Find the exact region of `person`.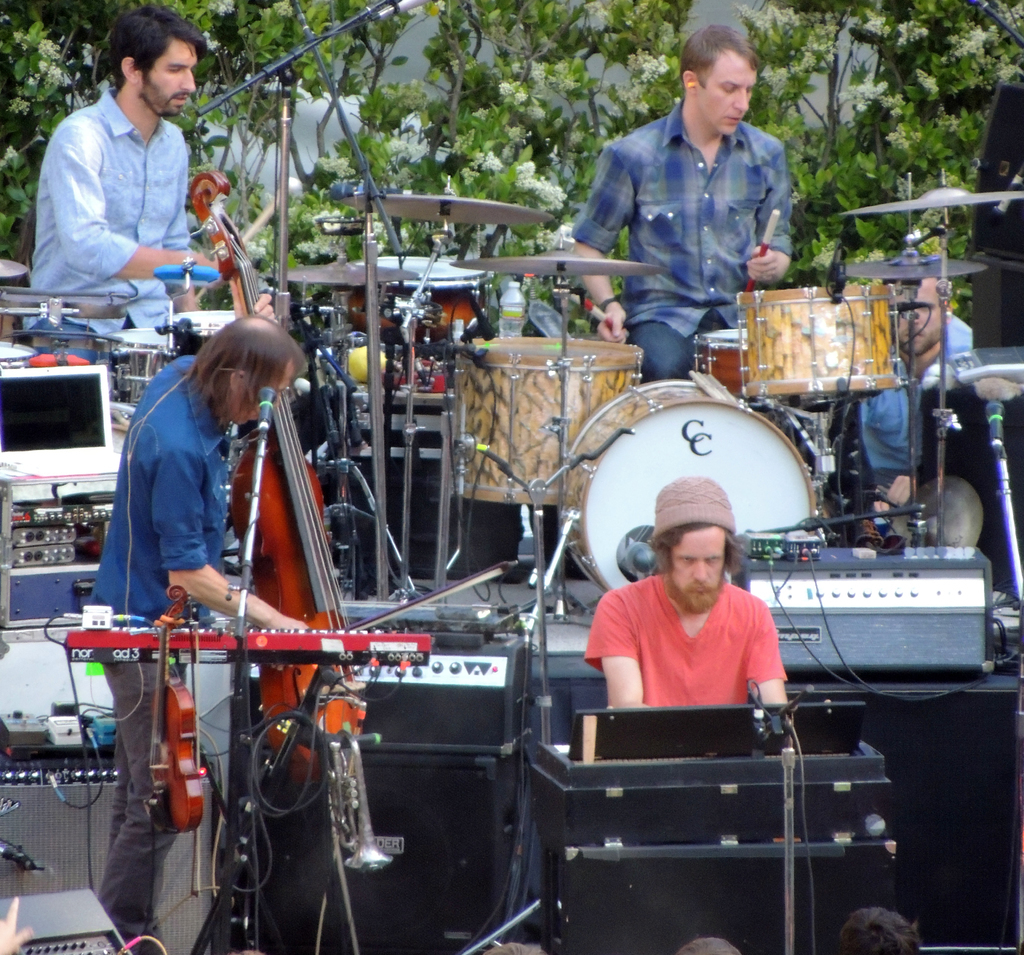
Exact region: pyautogui.locateOnScreen(535, 531, 806, 746).
